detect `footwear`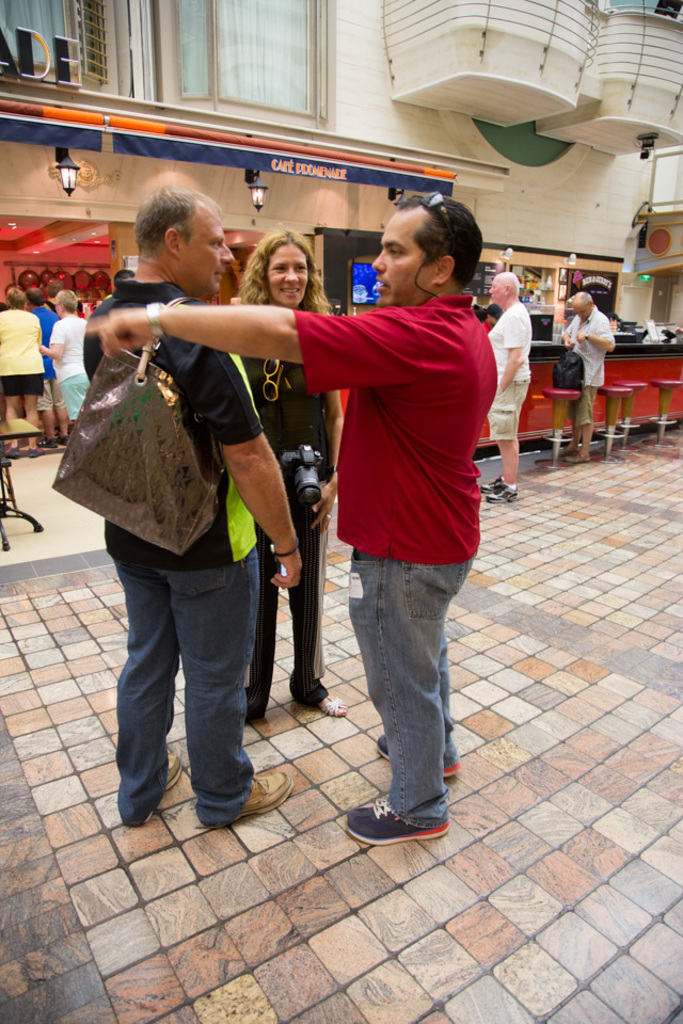
l=342, t=798, r=448, b=849
